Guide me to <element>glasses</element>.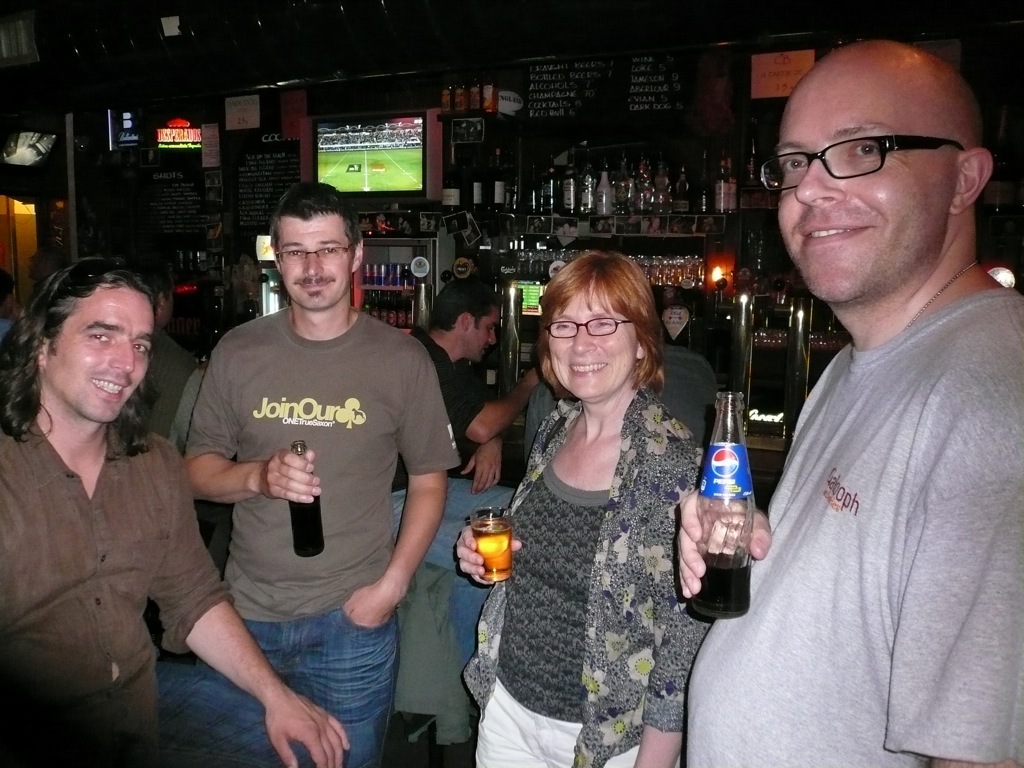
Guidance: 546:317:634:346.
